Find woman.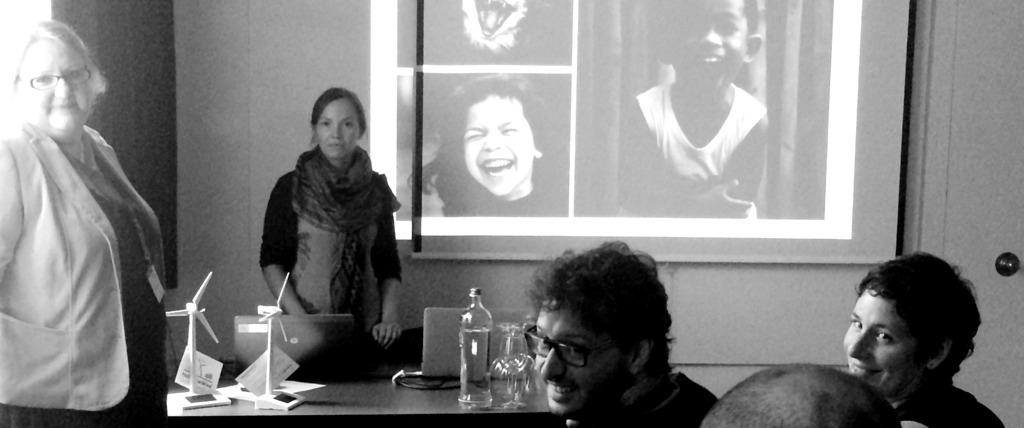
box(840, 252, 1003, 427).
